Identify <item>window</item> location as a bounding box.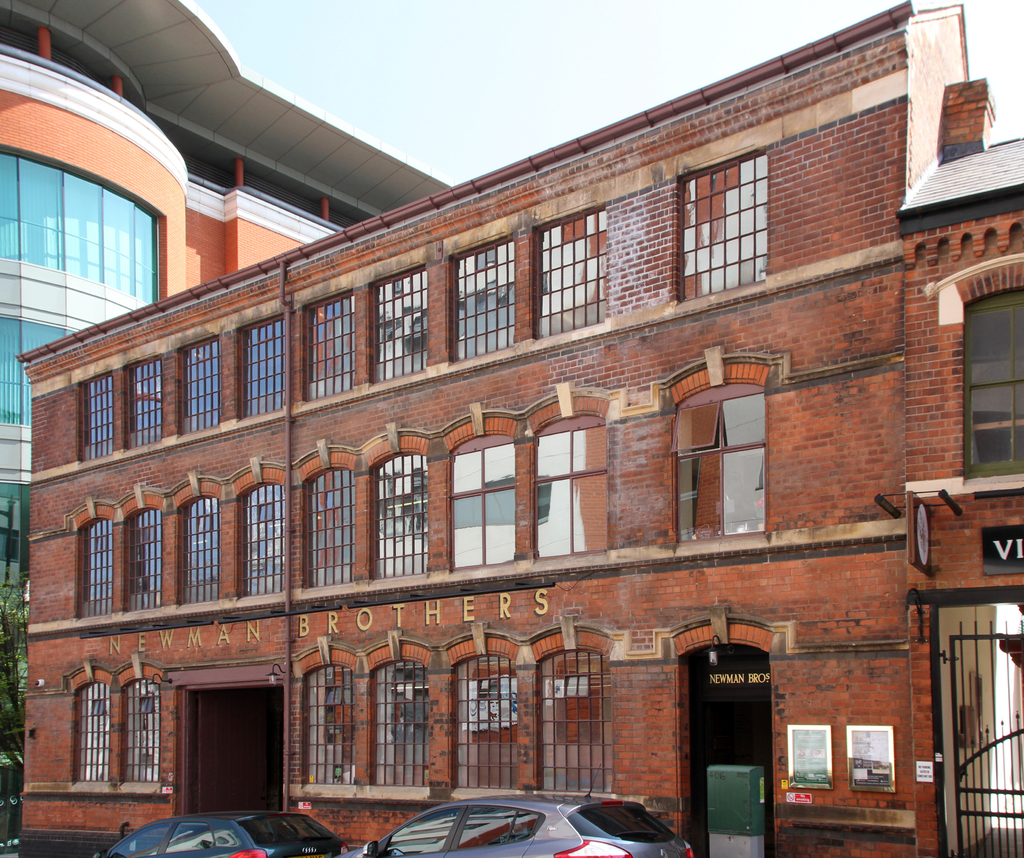
<bbox>122, 370, 161, 440</bbox>.
